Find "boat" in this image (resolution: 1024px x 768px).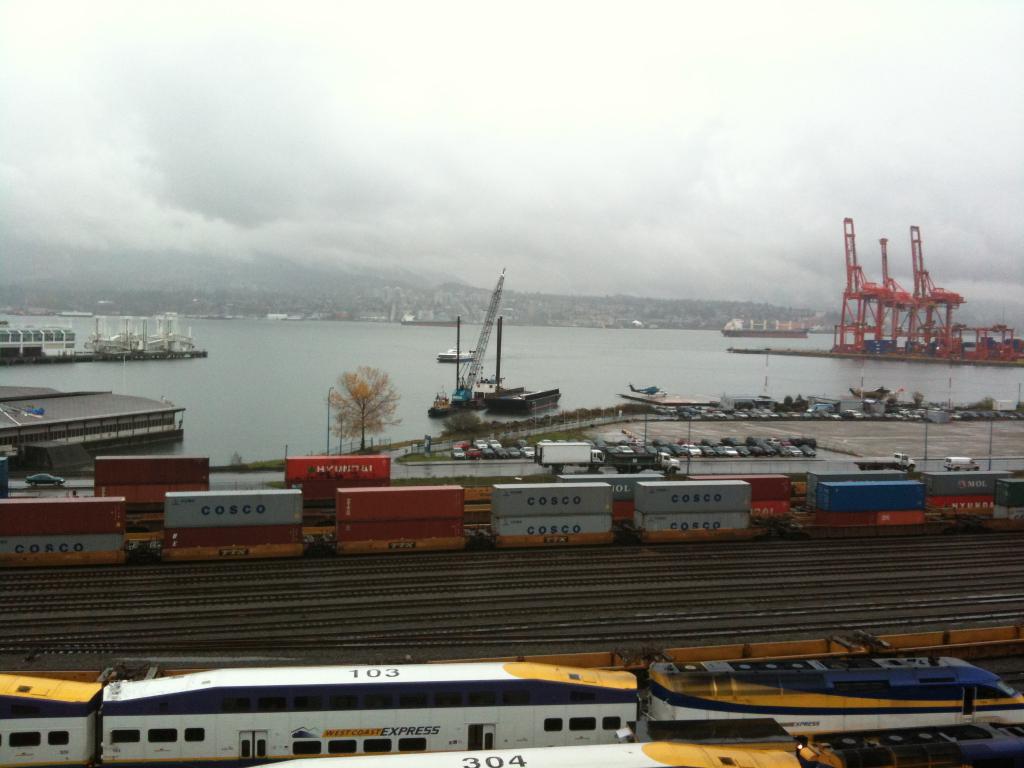
{"left": 619, "top": 618, "right": 1023, "bottom": 741}.
